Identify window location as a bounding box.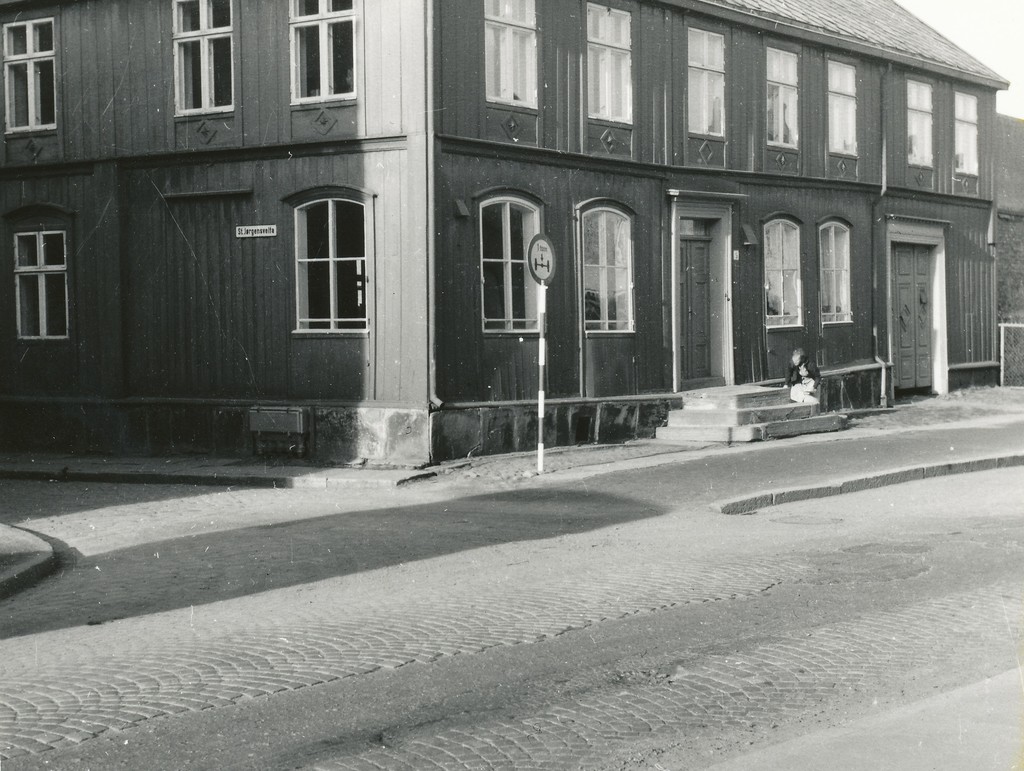
(828, 61, 856, 157).
